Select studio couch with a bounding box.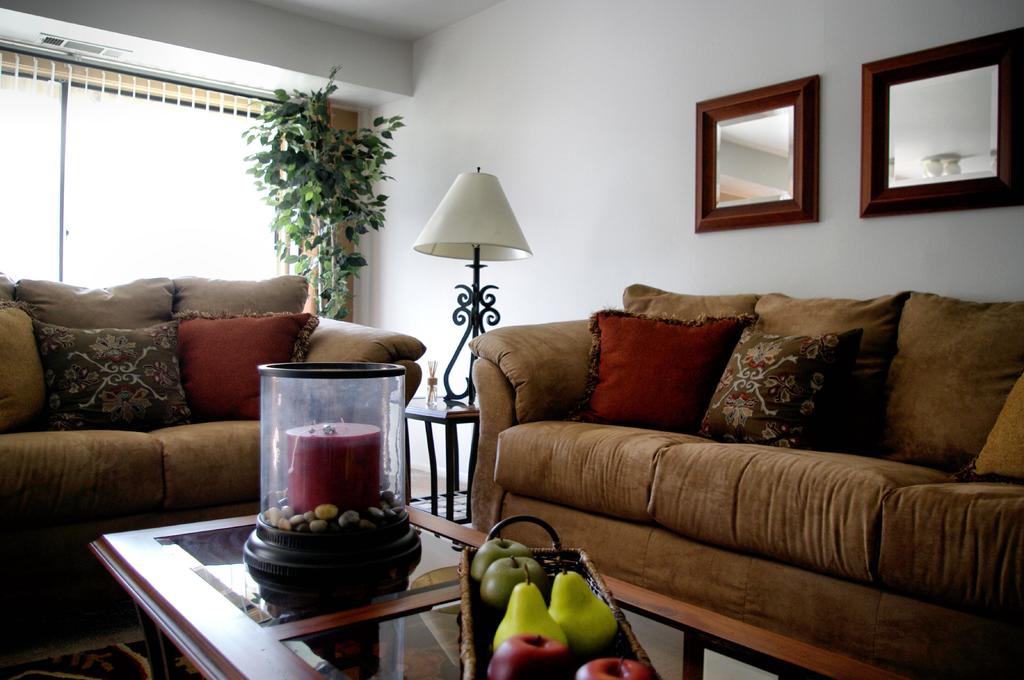
region(464, 292, 1023, 679).
